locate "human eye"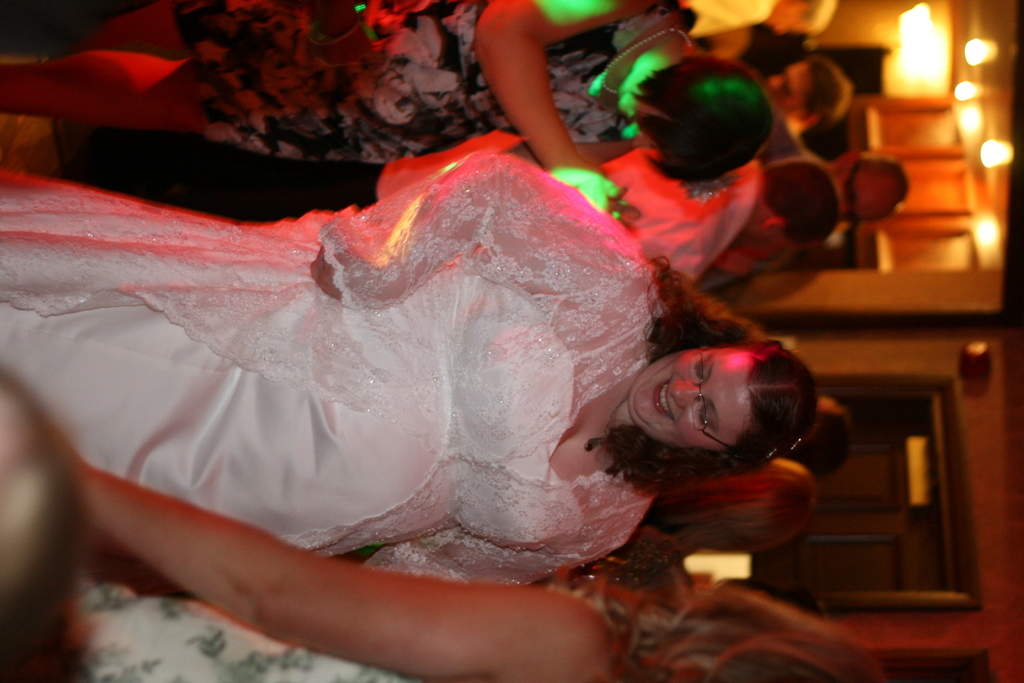
(x1=782, y1=82, x2=790, y2=97)
